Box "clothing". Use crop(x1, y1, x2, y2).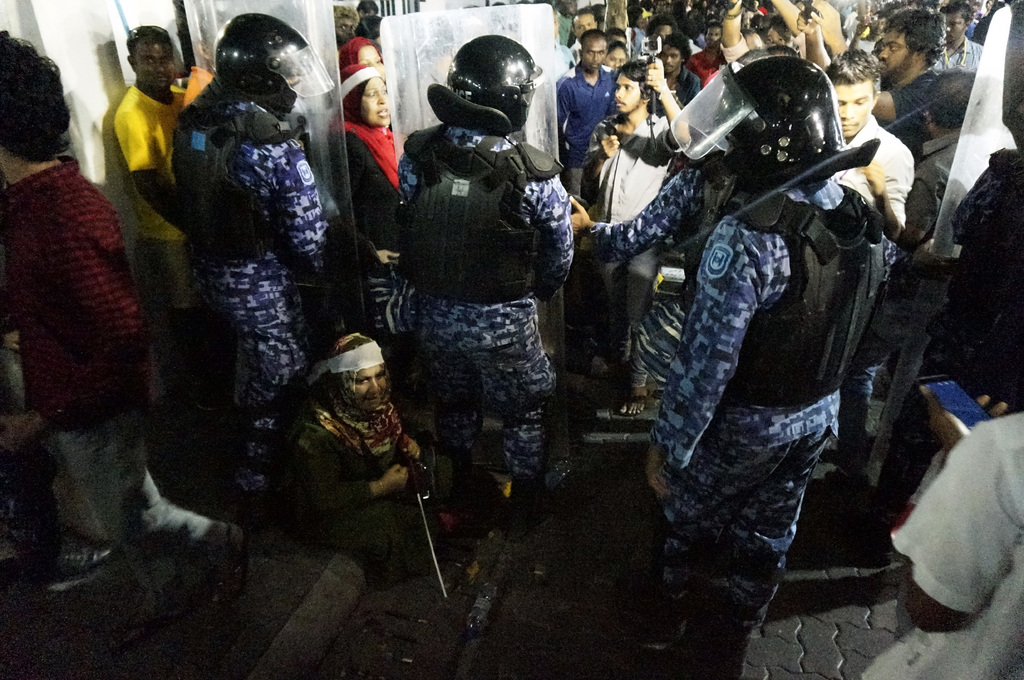
crop(840, 115, 914, 227).
